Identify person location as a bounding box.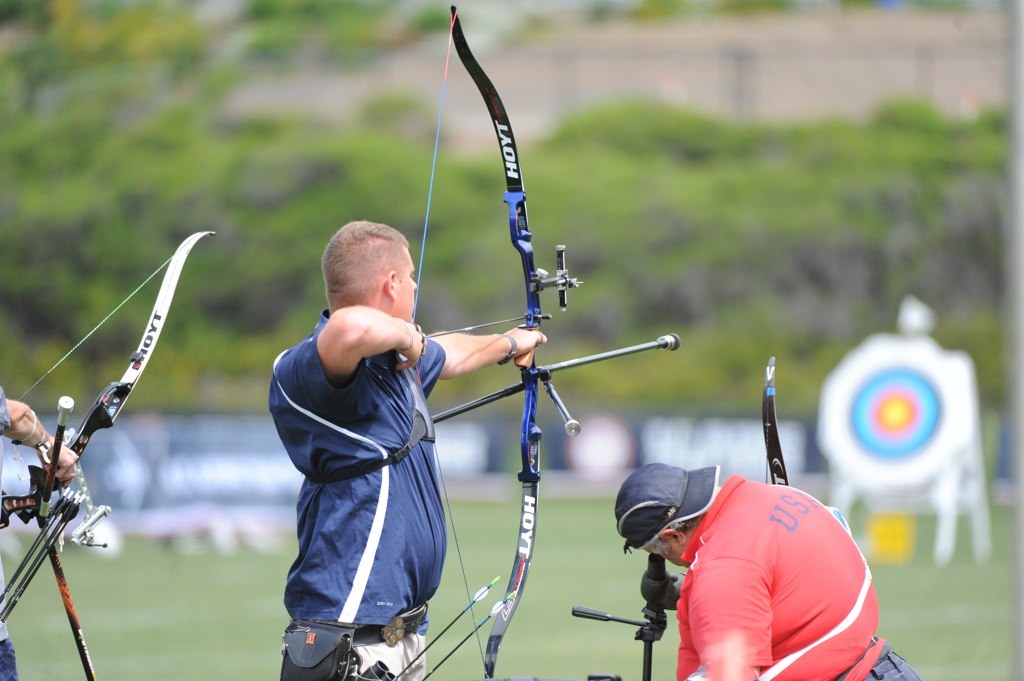
268, 218, 550, 680.
